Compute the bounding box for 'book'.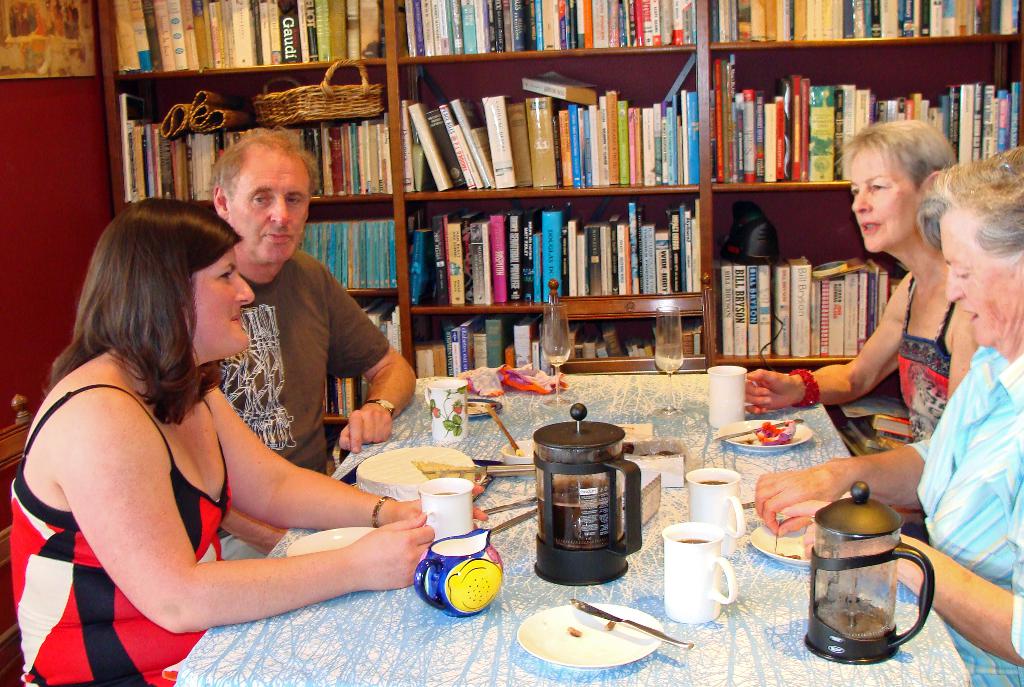
<region>479, 87, 514, 190</region>.
